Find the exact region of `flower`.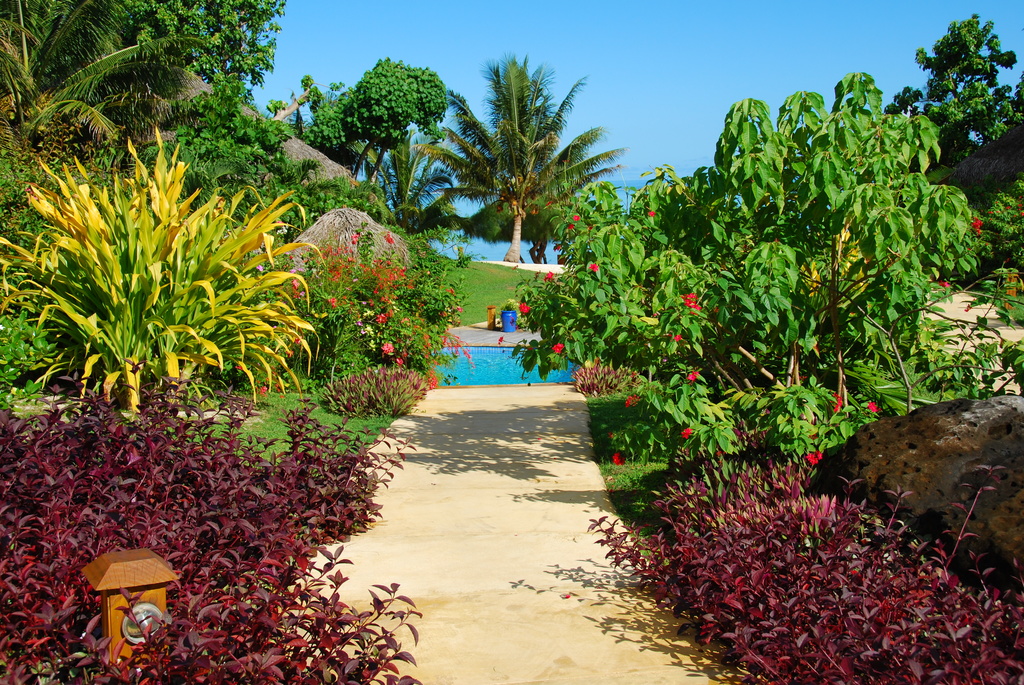
Exact region: {"left": 672, "top": 333, "right": 684, "bottom": 342}.
